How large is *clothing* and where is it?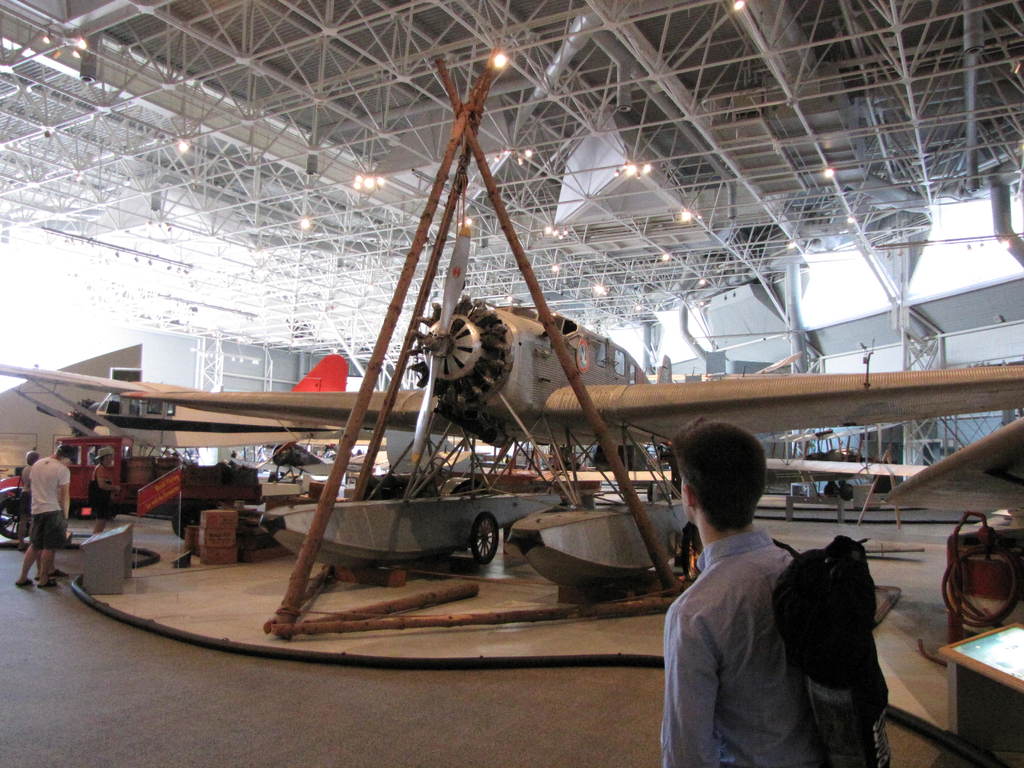
Bounding box: bbox=(658, 525, 838, 767).
